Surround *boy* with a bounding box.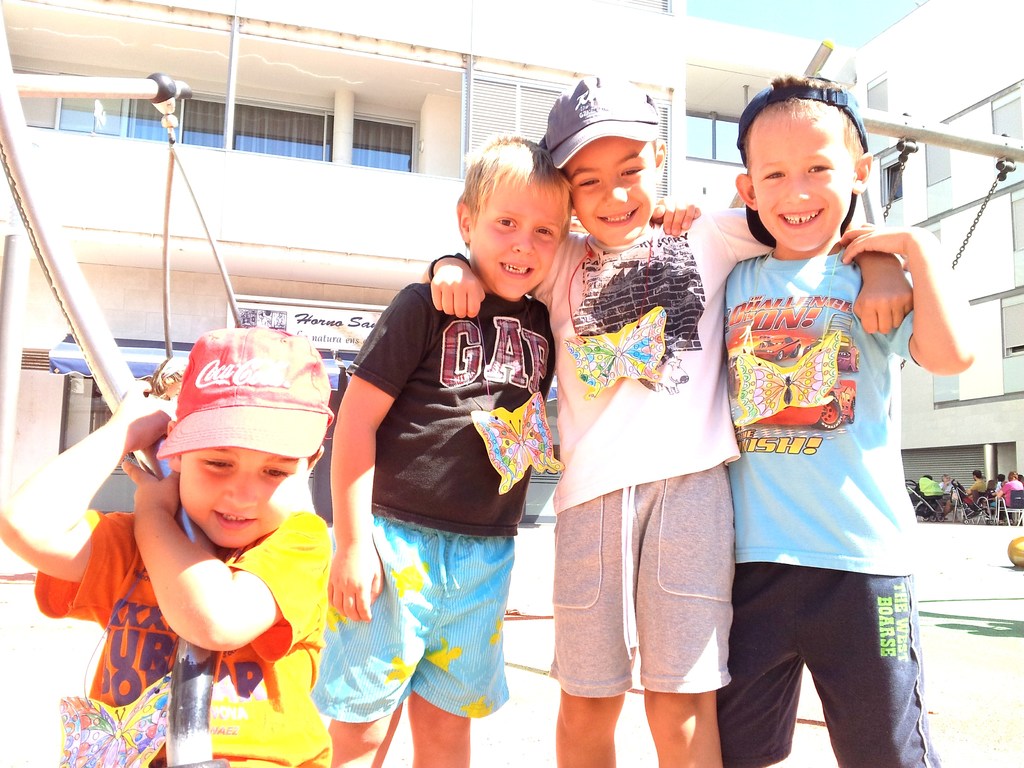
{"x1": 715, "y1": 73, "x2": 982, "y2": 762}.
